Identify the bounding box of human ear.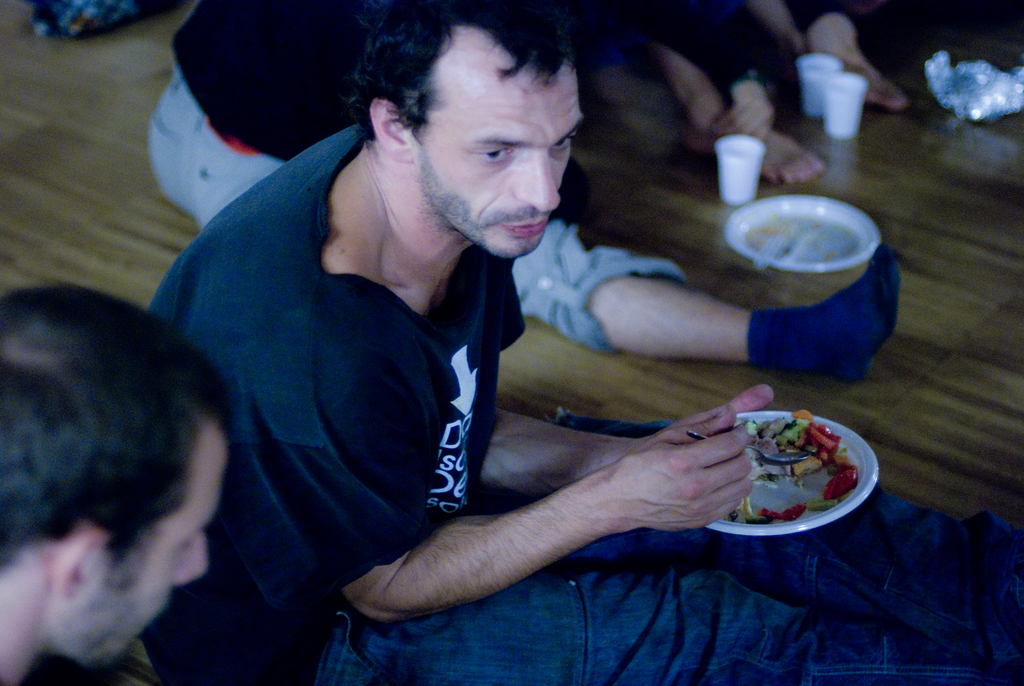
43 519 110 603.
